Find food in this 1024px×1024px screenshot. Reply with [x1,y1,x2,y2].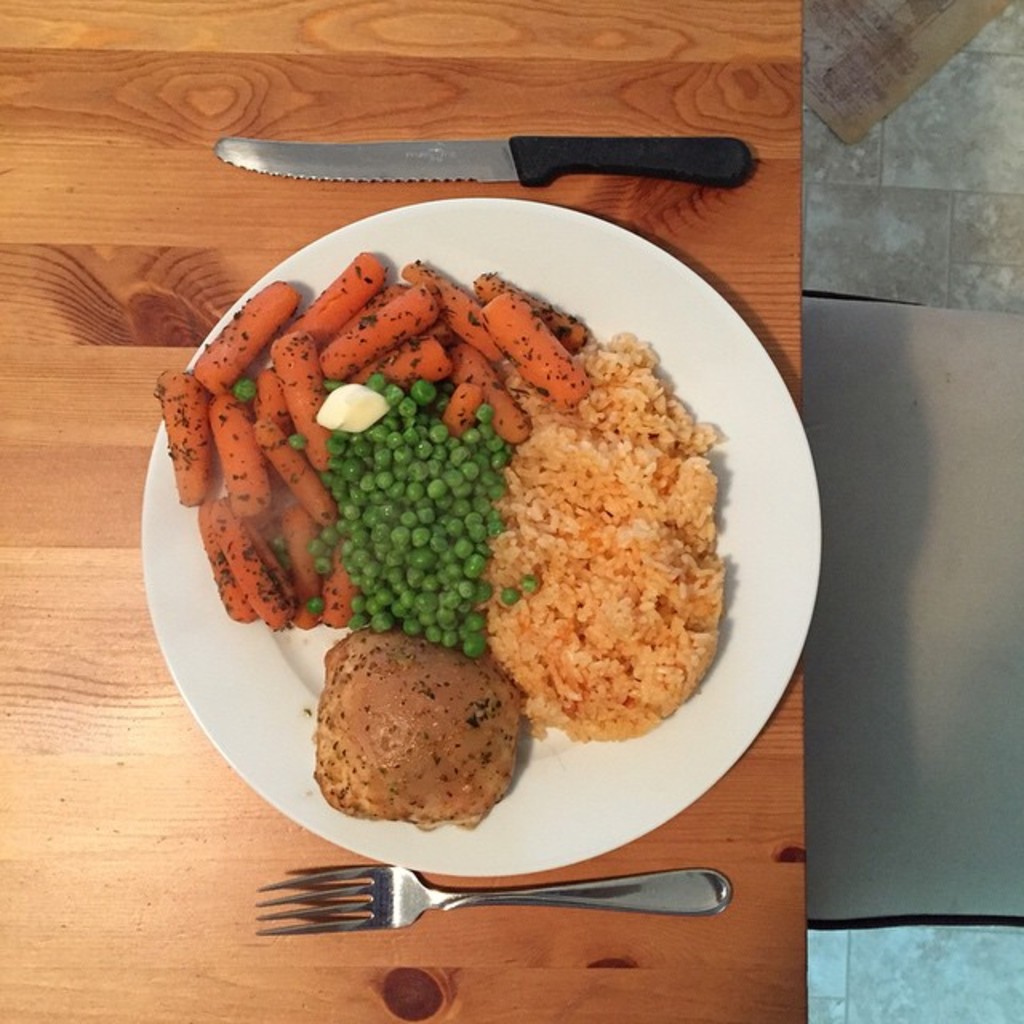
[230,376,262,410].
